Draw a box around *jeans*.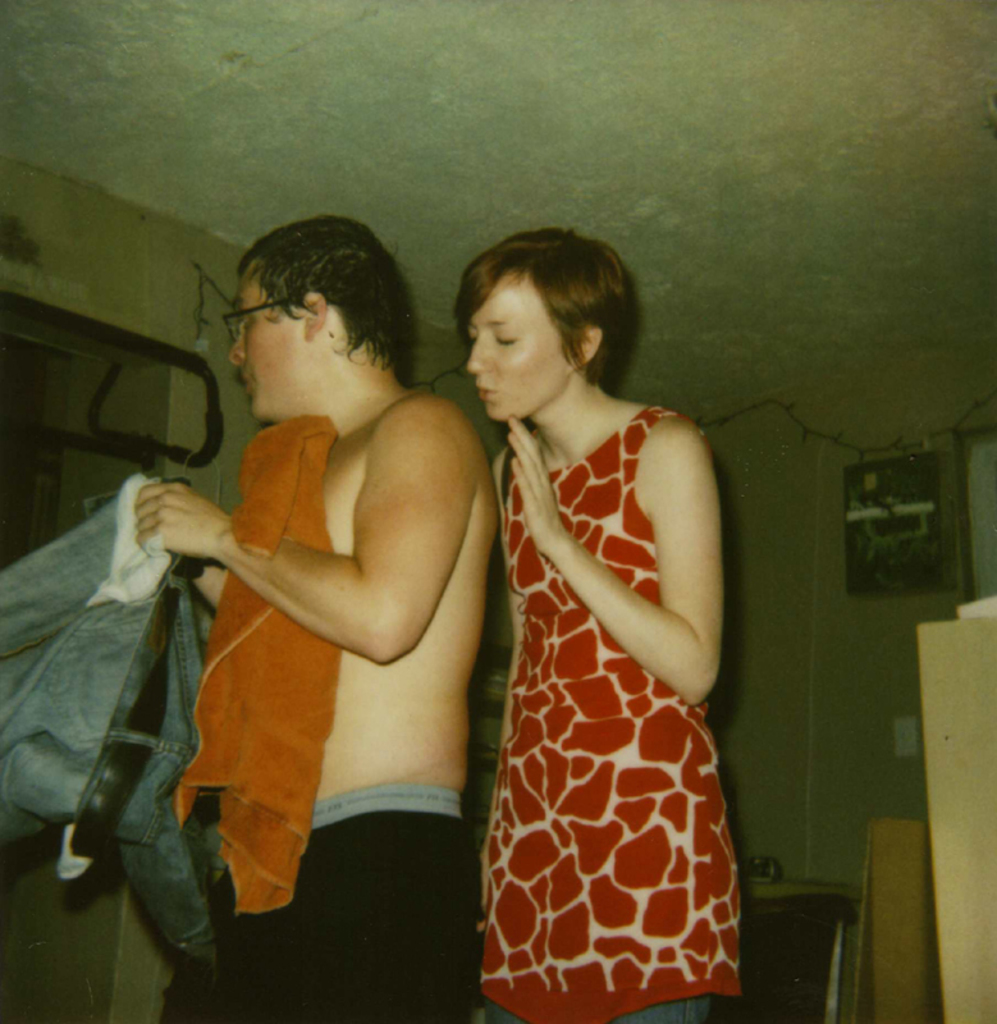
pyautogui.locateOnScreen(0, 476, 225, 960).
